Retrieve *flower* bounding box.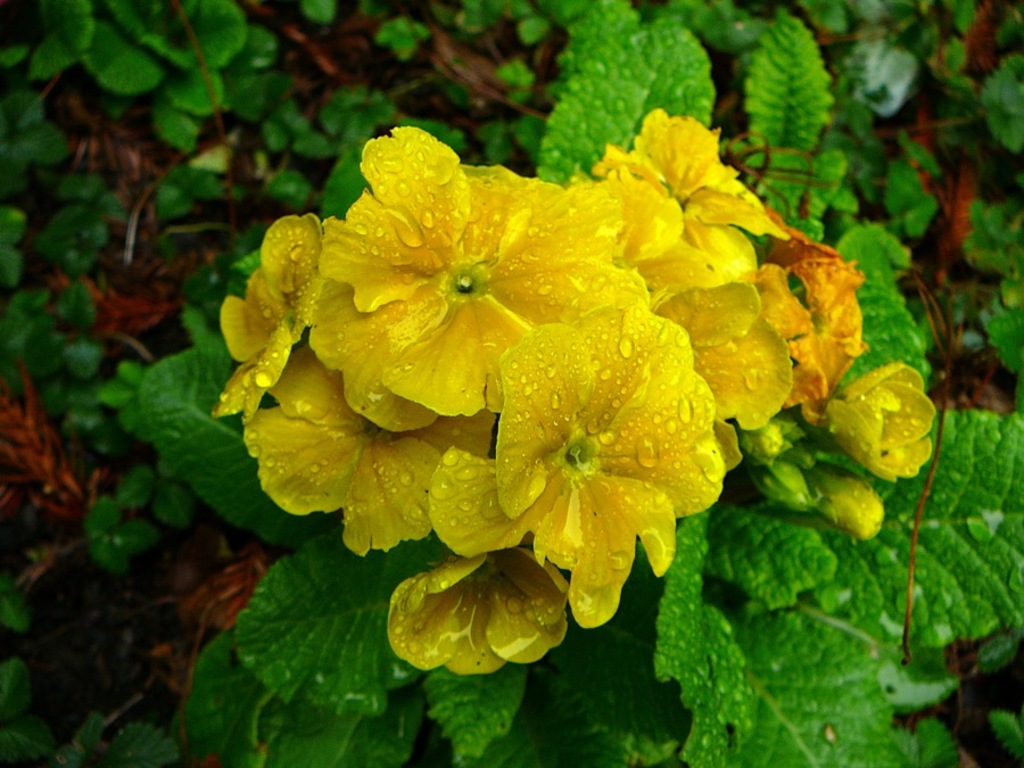
Bounding box: bbox=(386, 538, 581, 682).
